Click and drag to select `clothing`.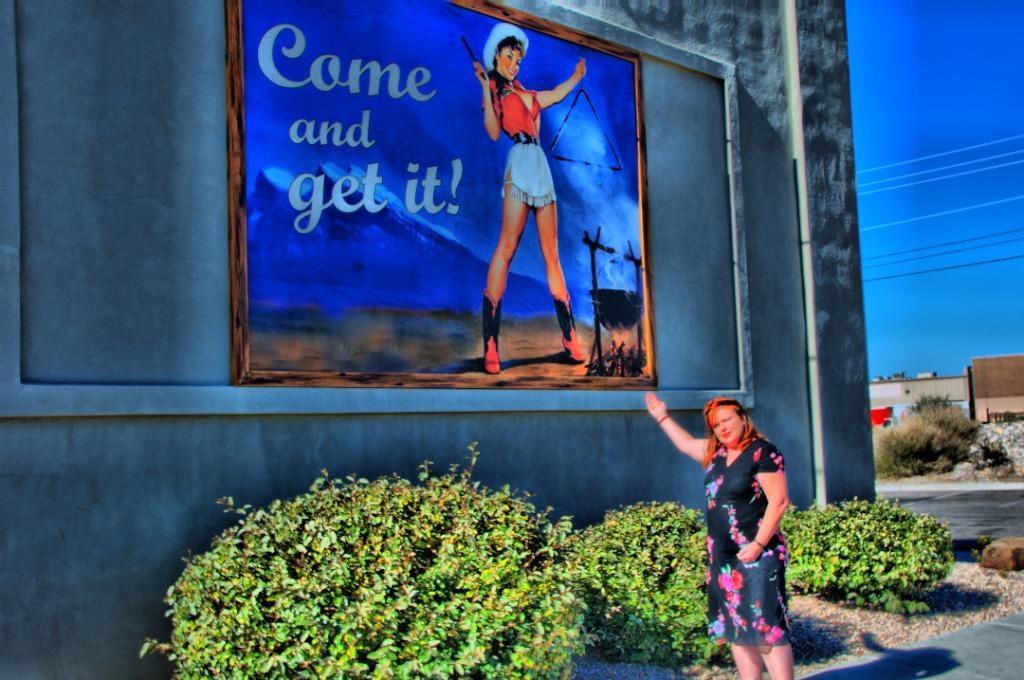
Selection: {"x1": 706, "y1": 403, "x2": 805, "y2": 651}.
